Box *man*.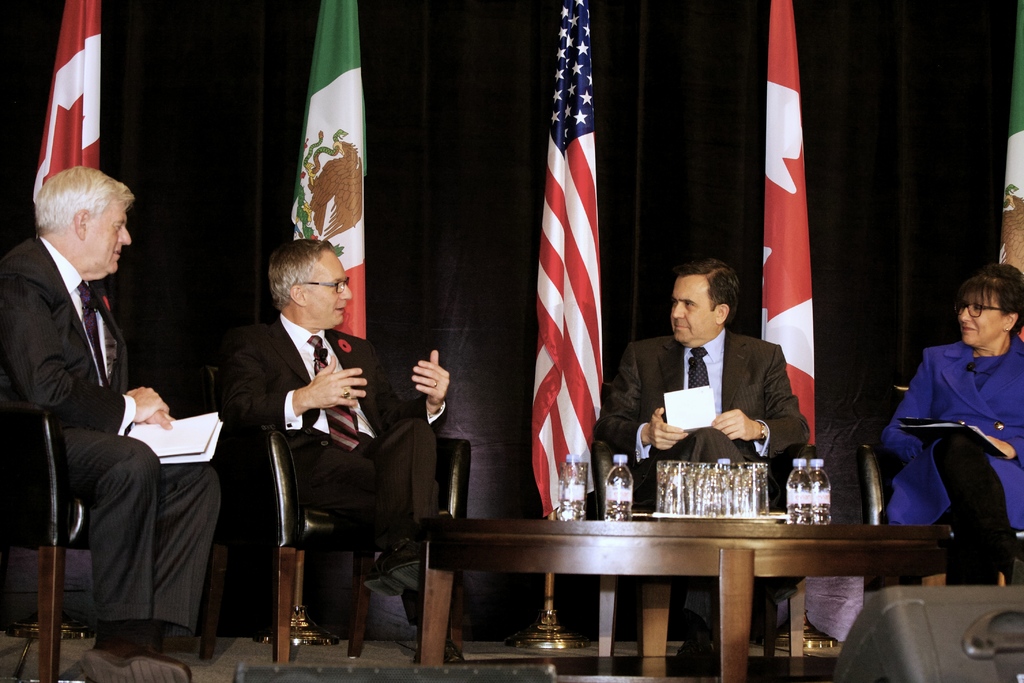
{"left": 0, "top": 165, "right": 246, "bottom": 682}.
